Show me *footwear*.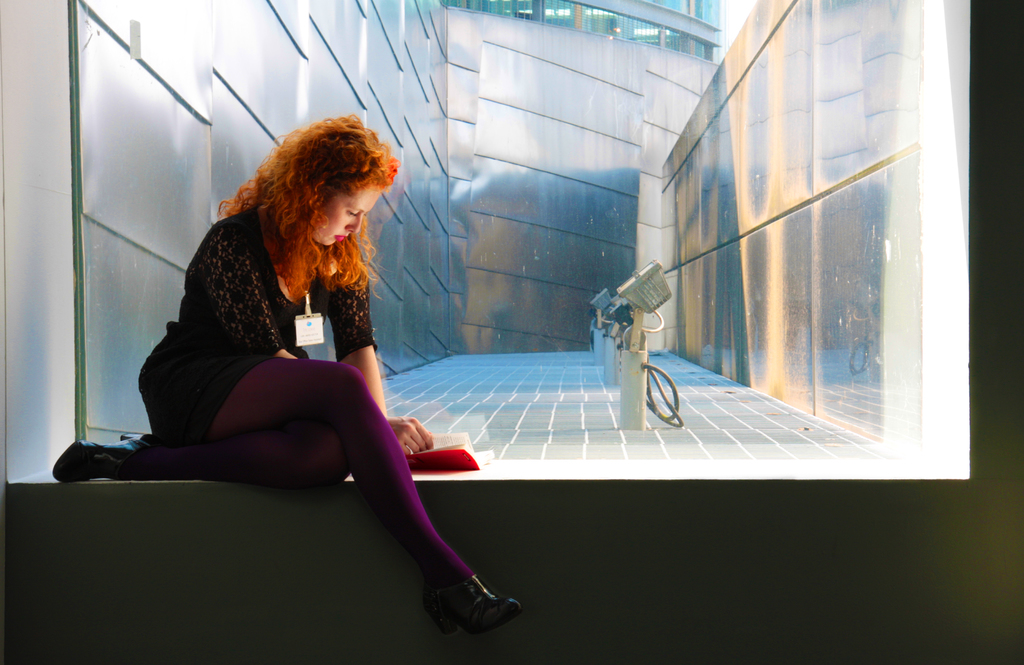
*footwear* is here: x1=411 y1=572 x2=506 y2=645.
